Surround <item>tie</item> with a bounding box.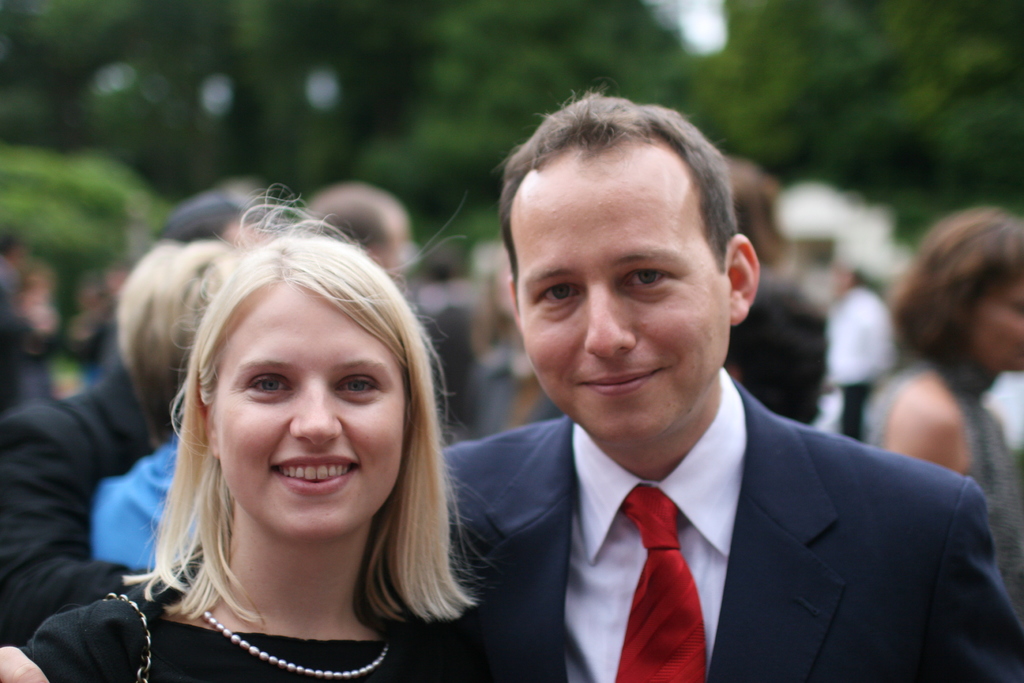
<region>619, 482, 706, 682</region>.
